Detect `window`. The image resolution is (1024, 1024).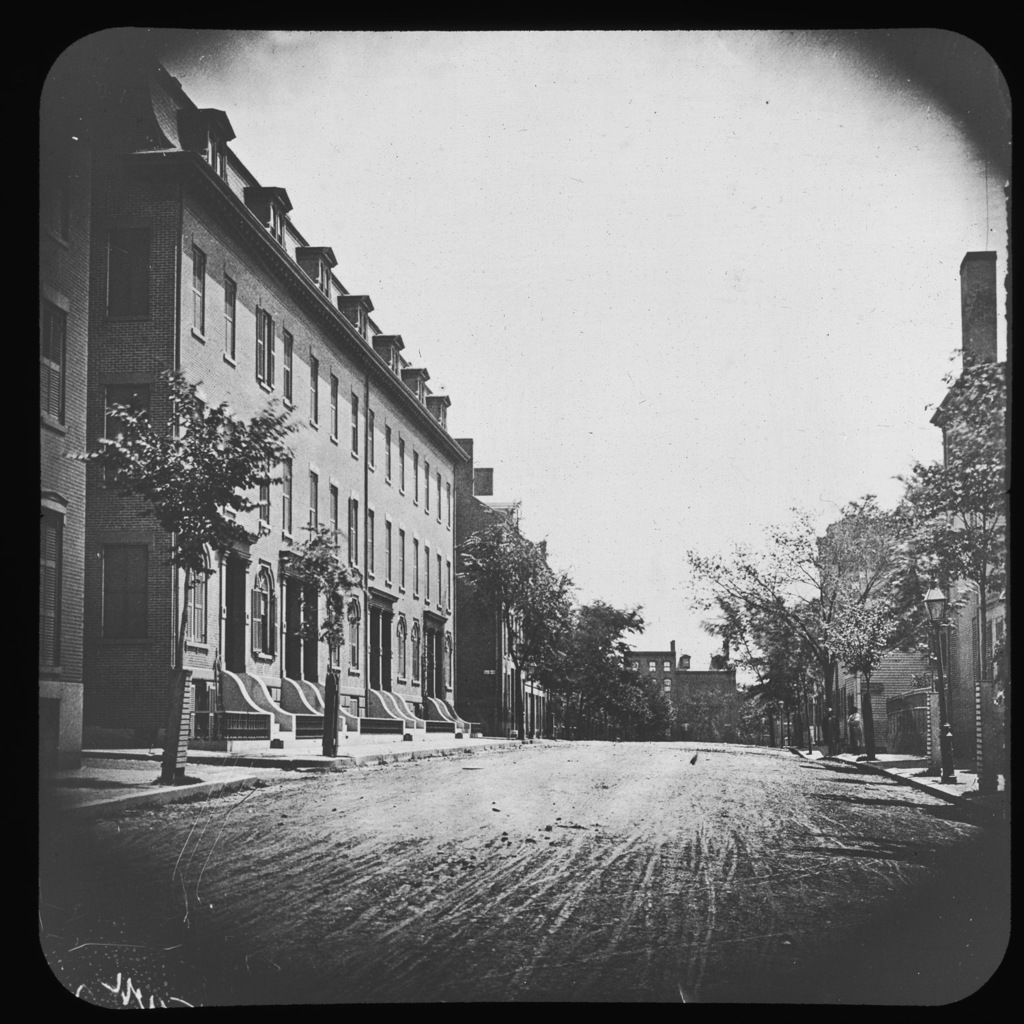
left=271, top=202, right=281, bottom=249.
